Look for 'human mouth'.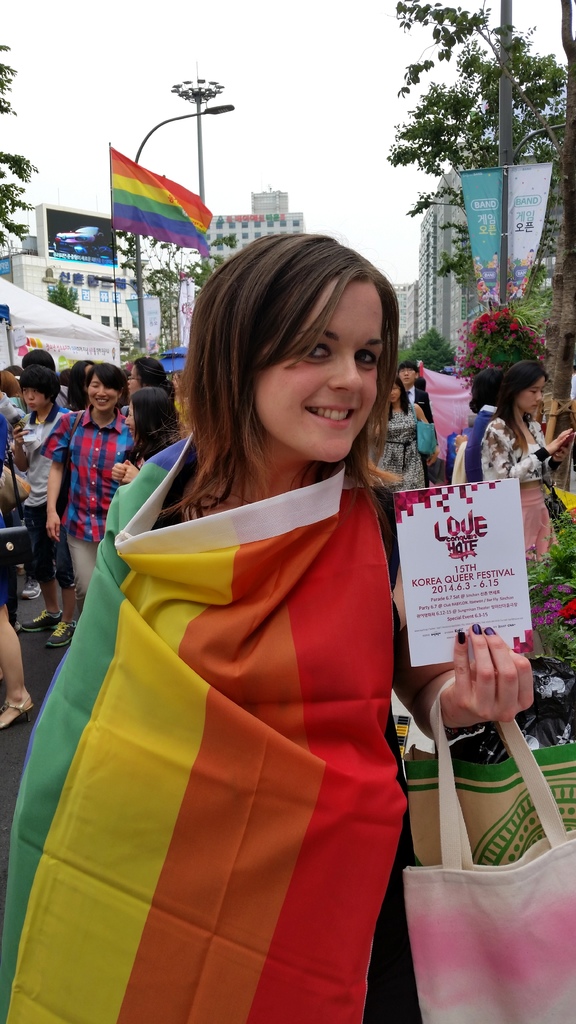
Found: BBox(306, 406, 358, 427).
